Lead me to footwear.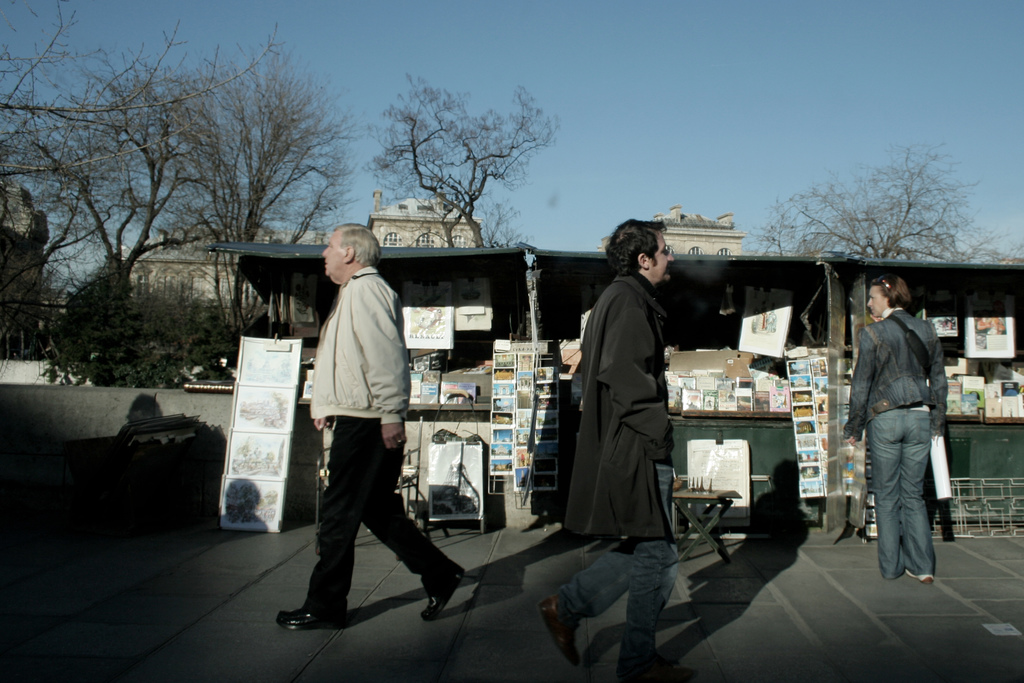
Lead to BBox(285, 568, 353, 642).
